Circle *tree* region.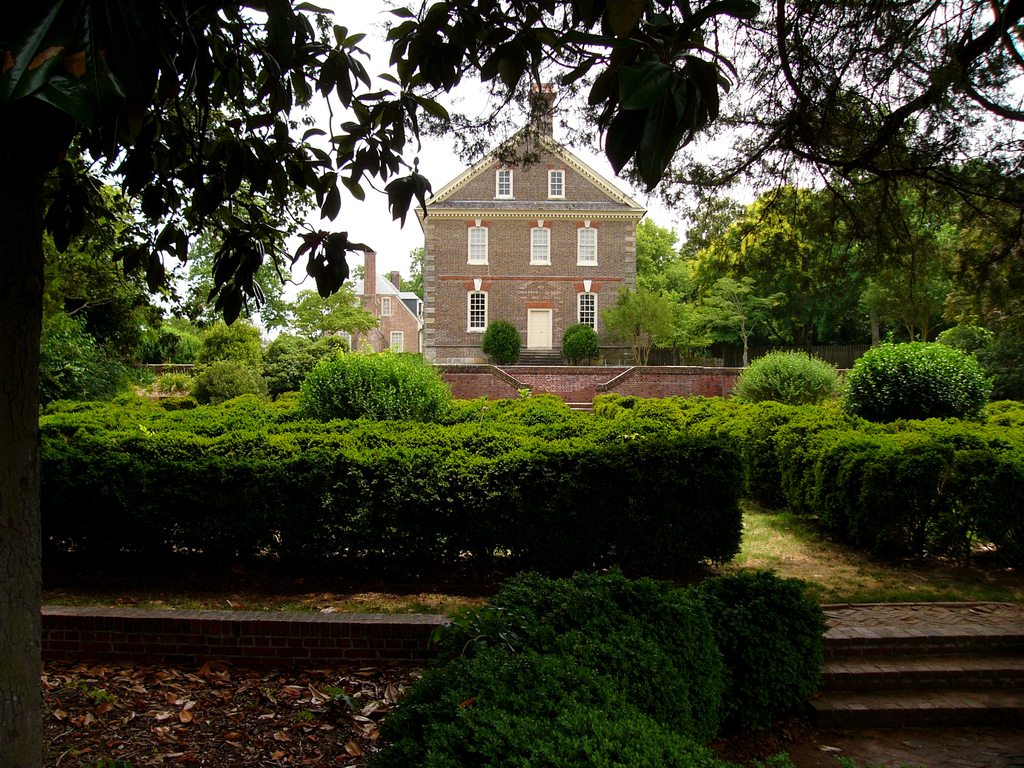
Region: bbox=(837, 315, 991, 438).
